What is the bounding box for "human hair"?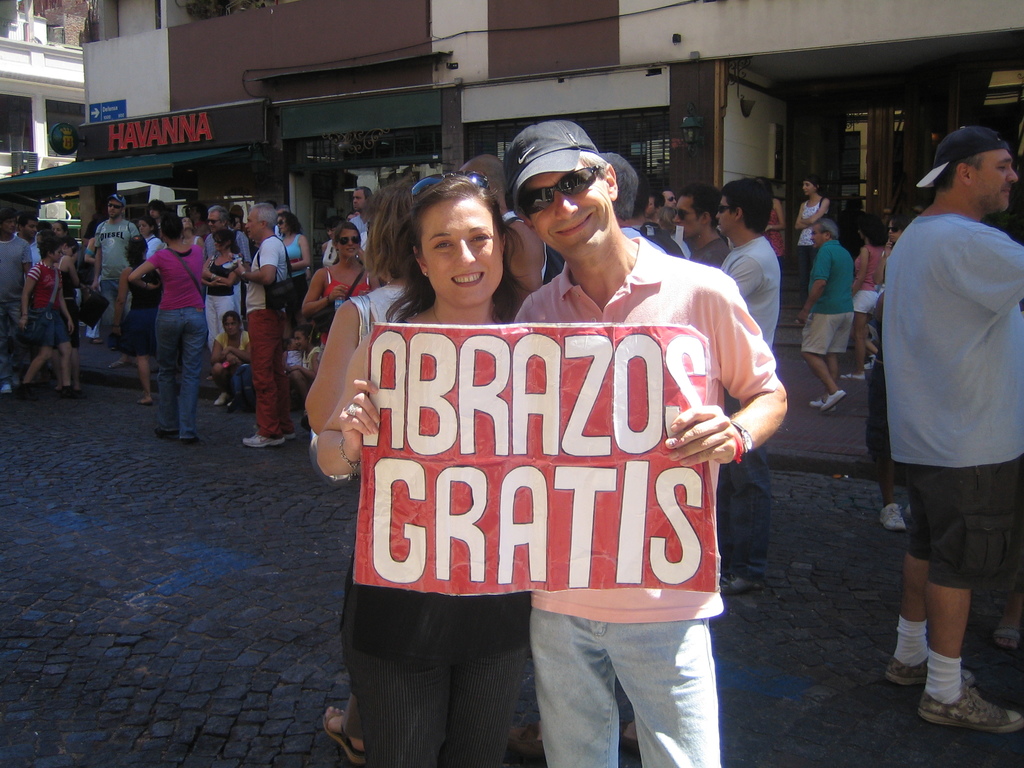
bbox=[368, 173, 414, 278].
